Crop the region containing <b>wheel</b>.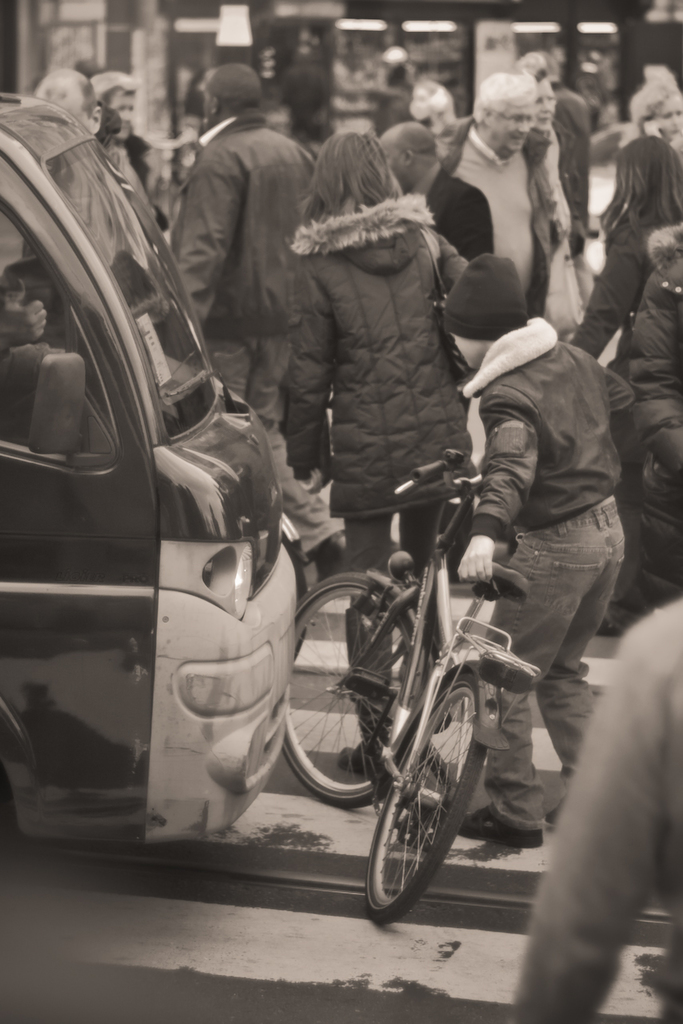
Crop region: 282/570/431/794.
